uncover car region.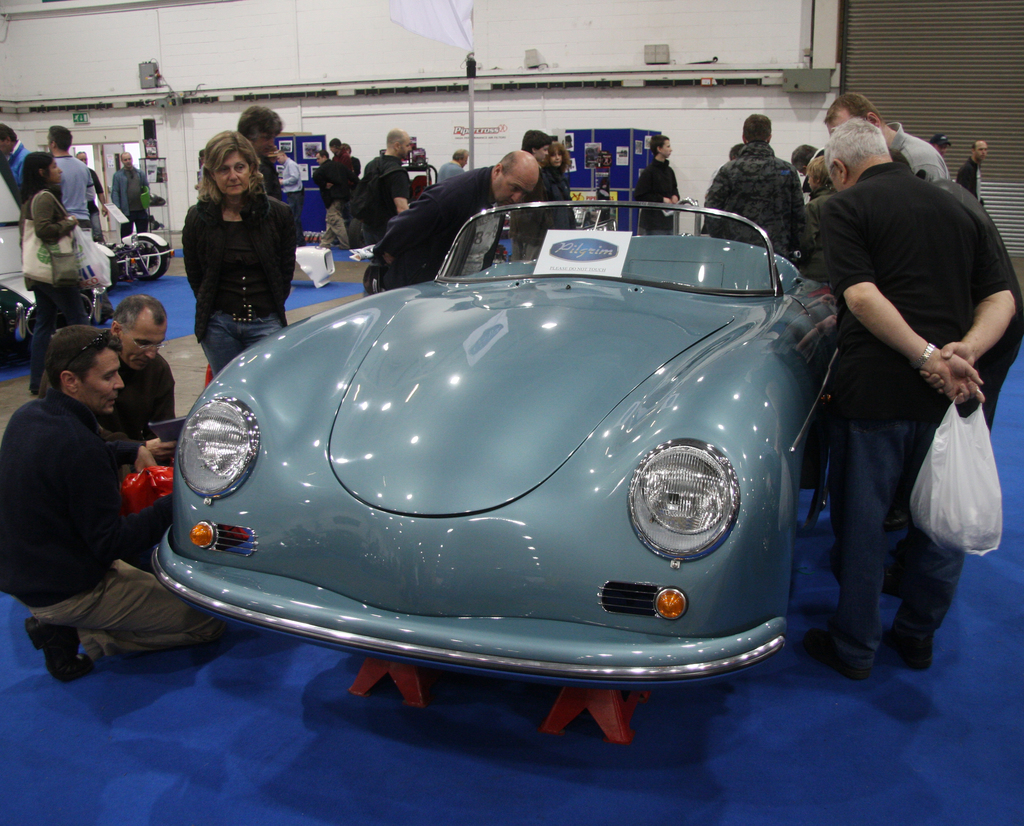
Uncovered: BBox(148, 197, 860, 696).
